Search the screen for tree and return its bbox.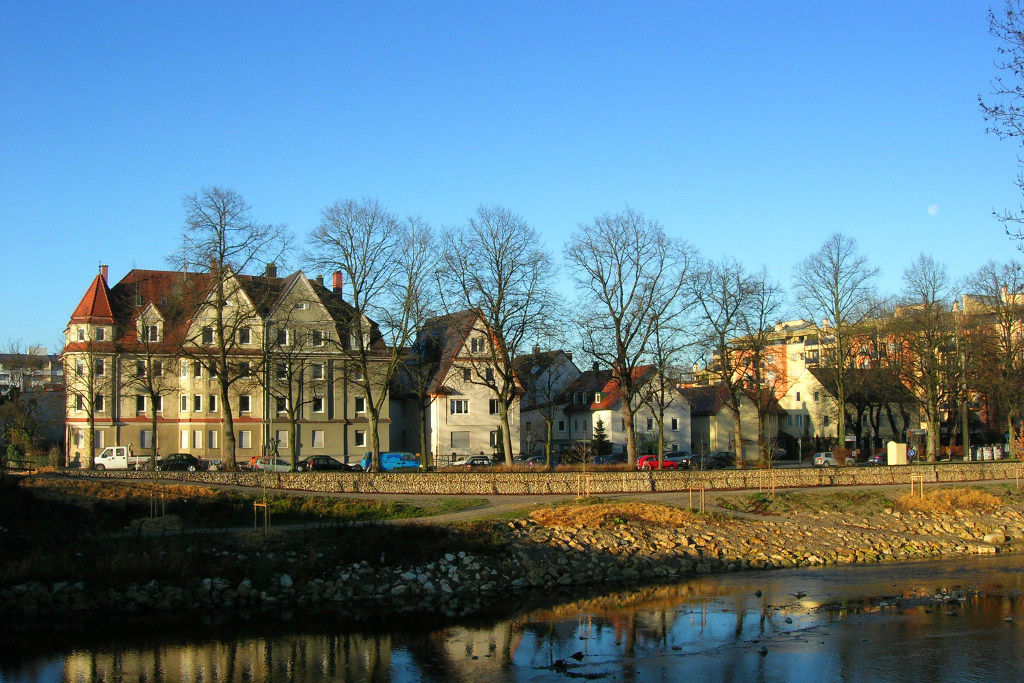
Found: locate(445, 191, 547, 469).
